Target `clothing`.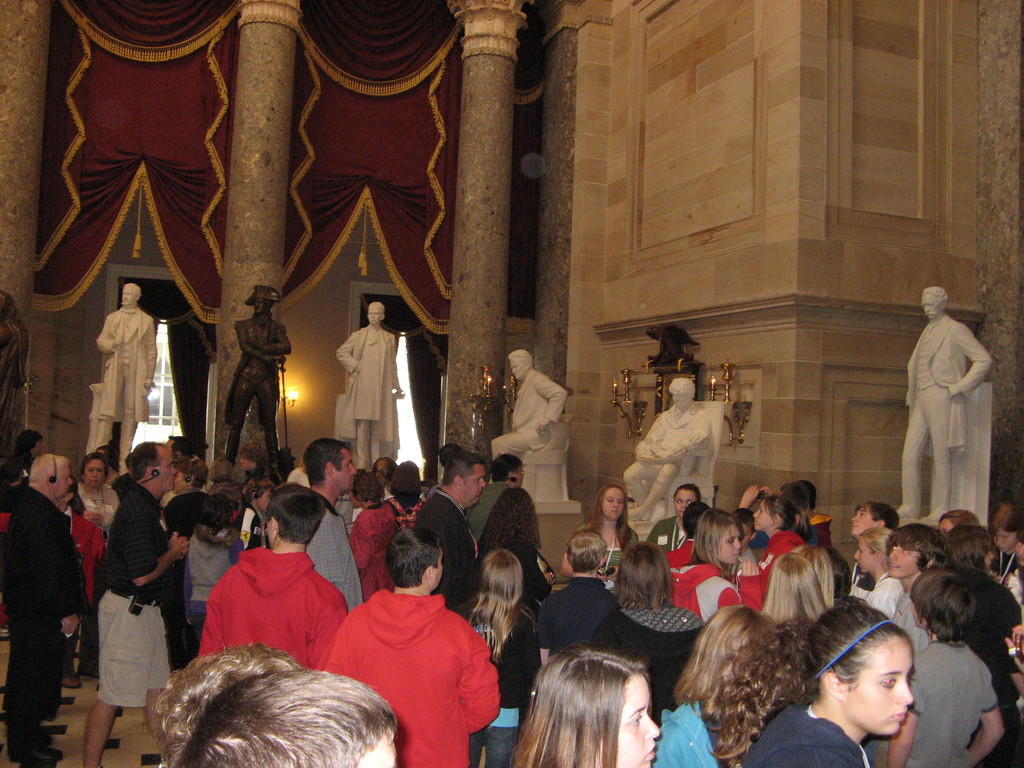
Target region: locate(0, 482, 83, 758).
